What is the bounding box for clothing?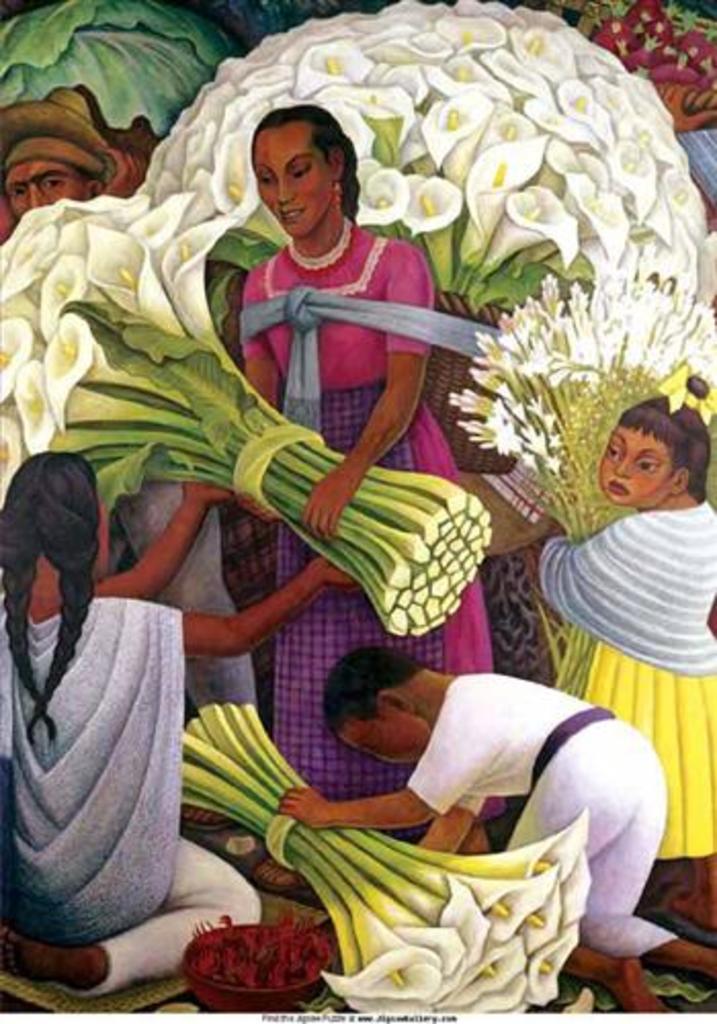
bbox=[399, 678, 678, 952].
